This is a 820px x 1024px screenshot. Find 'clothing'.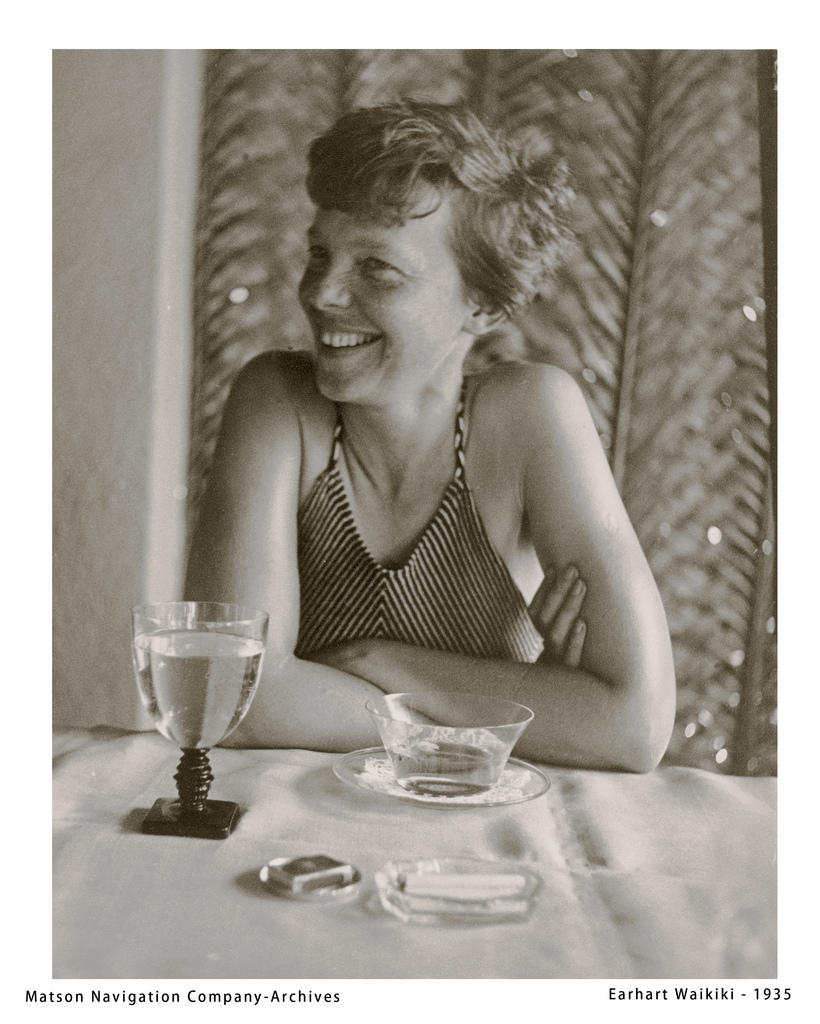
Bounding box: region(274, 365, 586, 668).
